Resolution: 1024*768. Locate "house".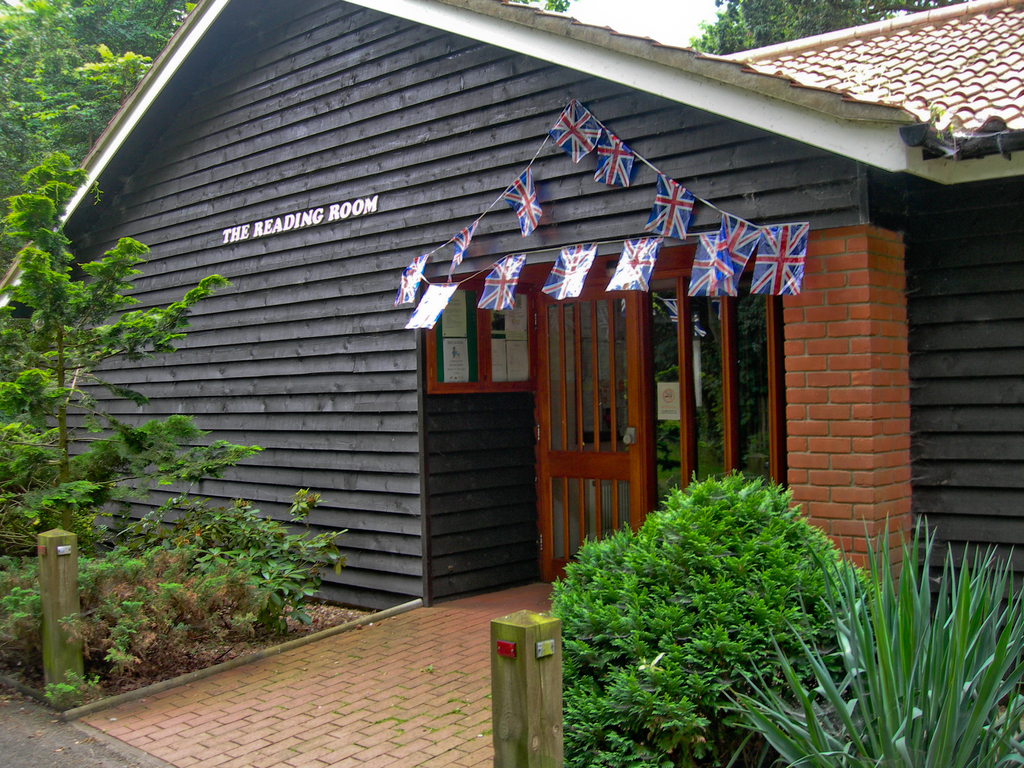
0,0,1023,765.
